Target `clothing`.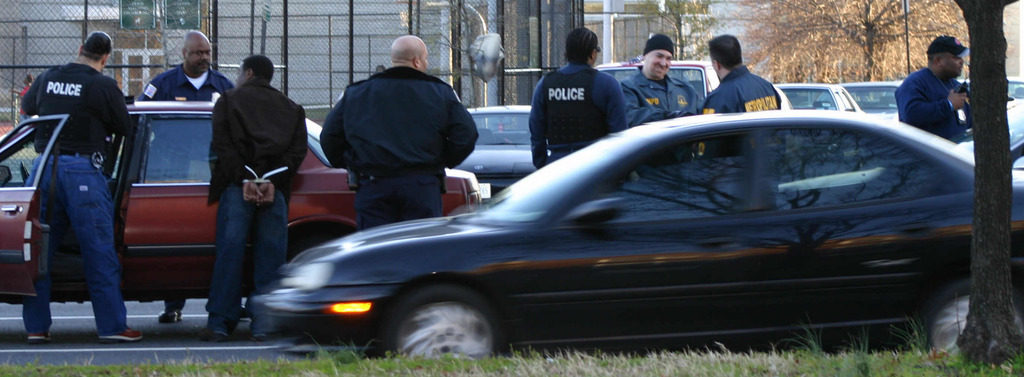
Target region: {"left": 893, "top": 66, "right": 972, "bottom": 140}.
